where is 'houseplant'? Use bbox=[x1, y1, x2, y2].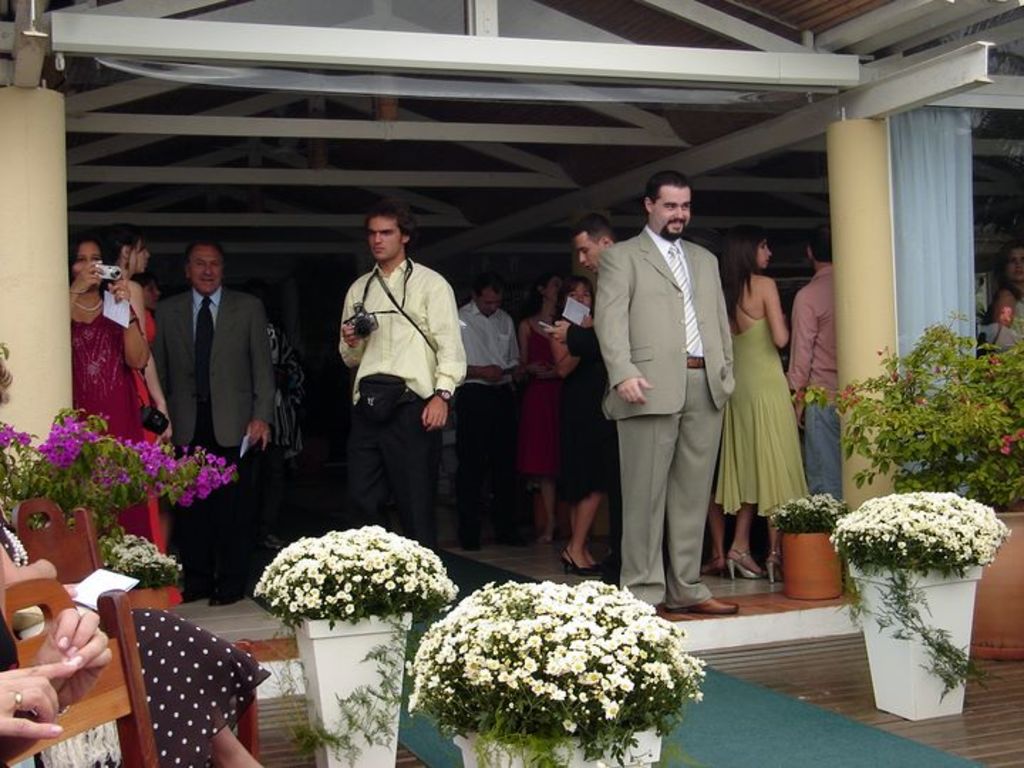
bbox=[102, 532, 185, 607].
